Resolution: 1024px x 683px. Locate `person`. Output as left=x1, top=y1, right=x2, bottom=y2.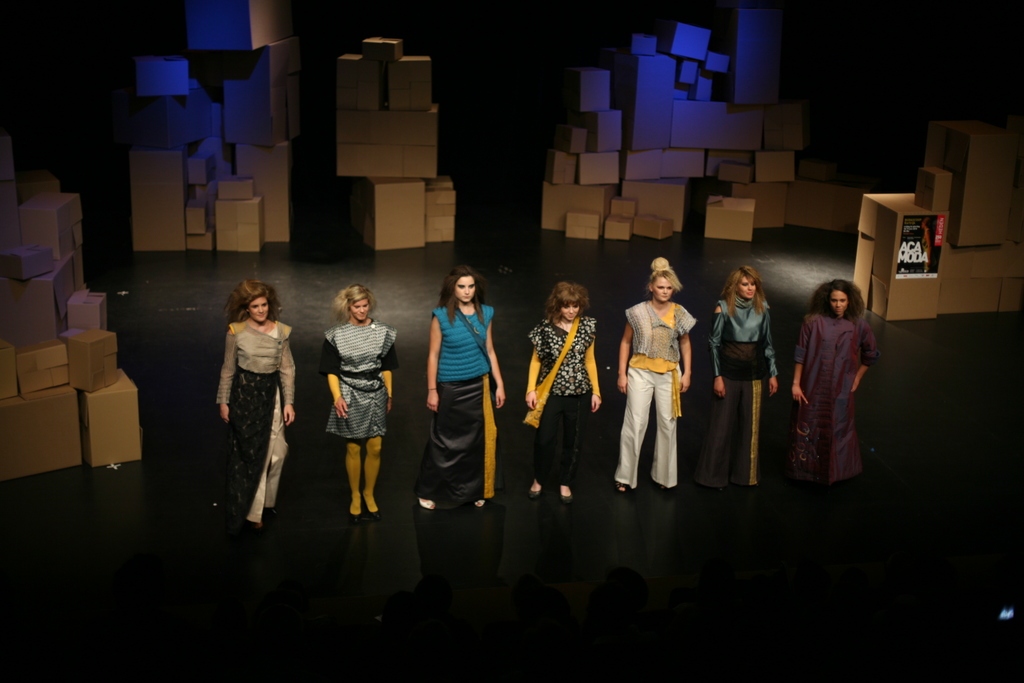
left=212, top=277, right=296, bottom=526.
